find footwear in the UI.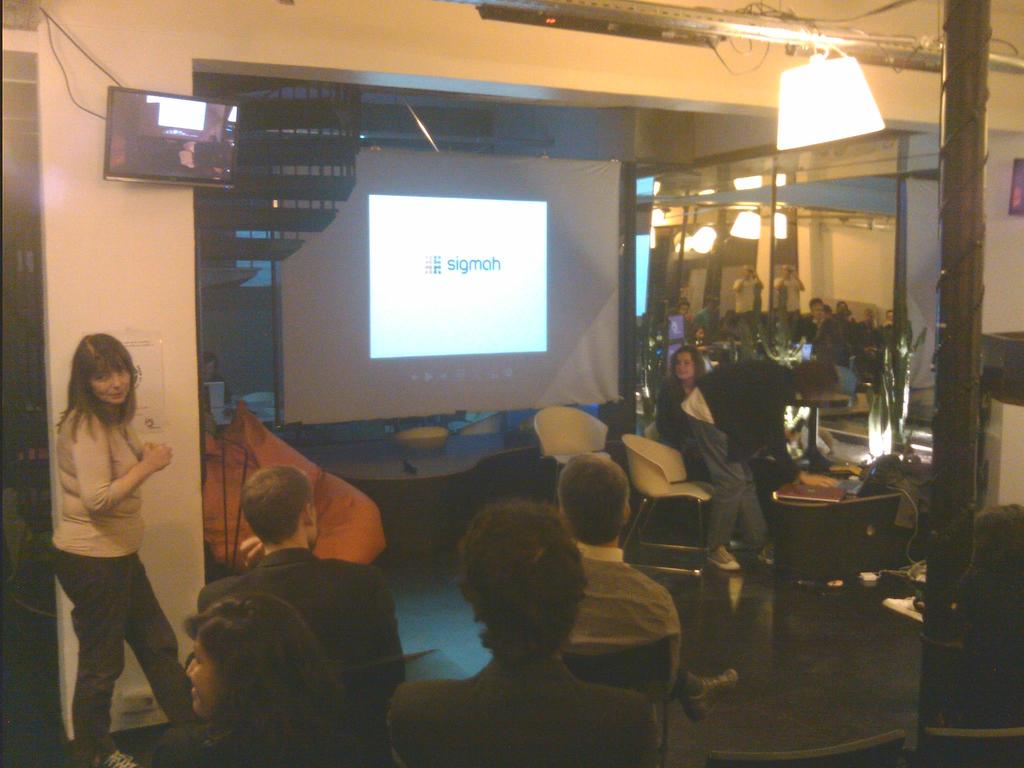
UI element at locate(709, 547, 742, 572).
